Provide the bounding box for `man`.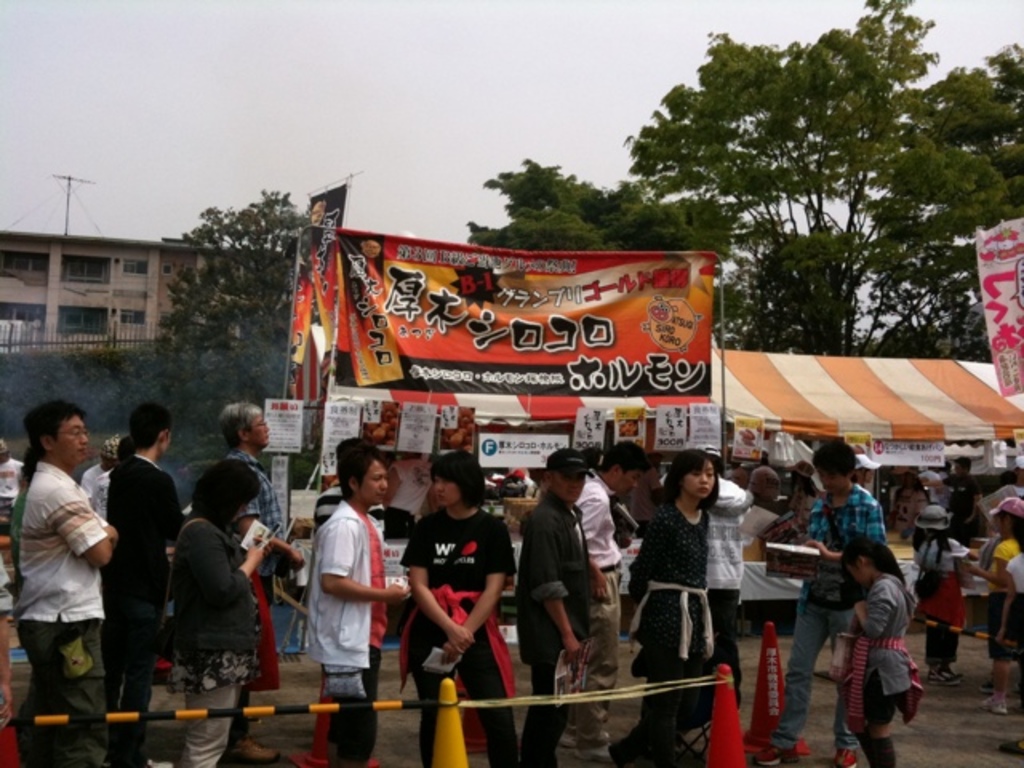
[left=16, top=376, right=120, bottom=726].
